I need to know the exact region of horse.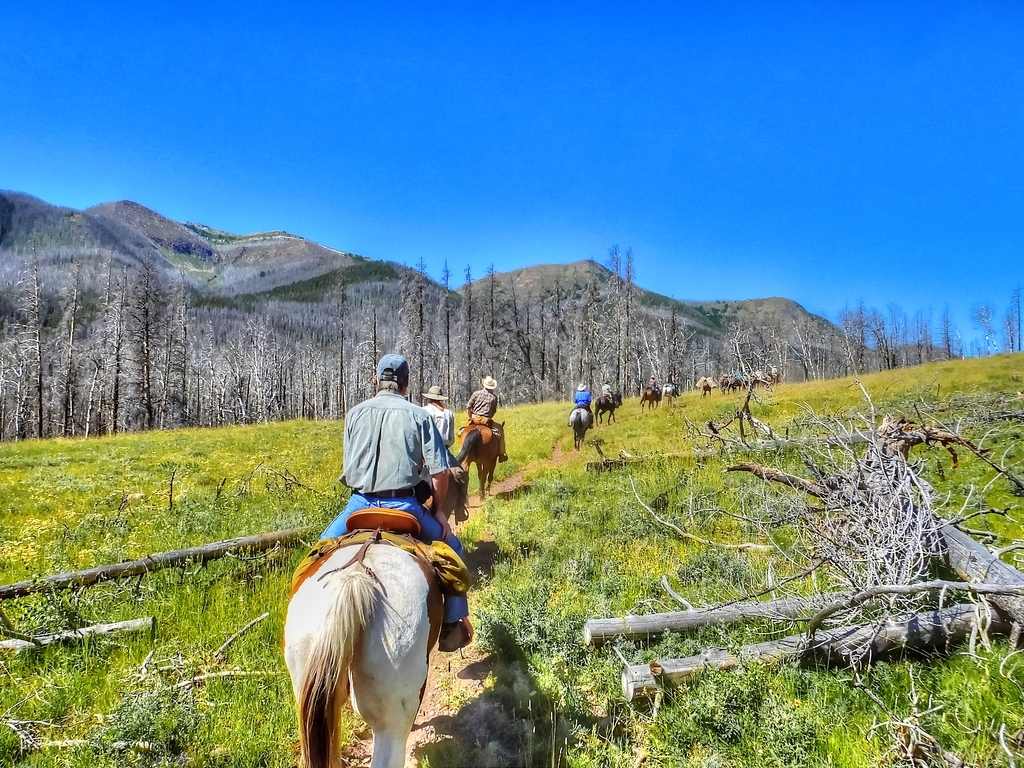
Region: [left=456, top=417, right=504, bottom=506].
